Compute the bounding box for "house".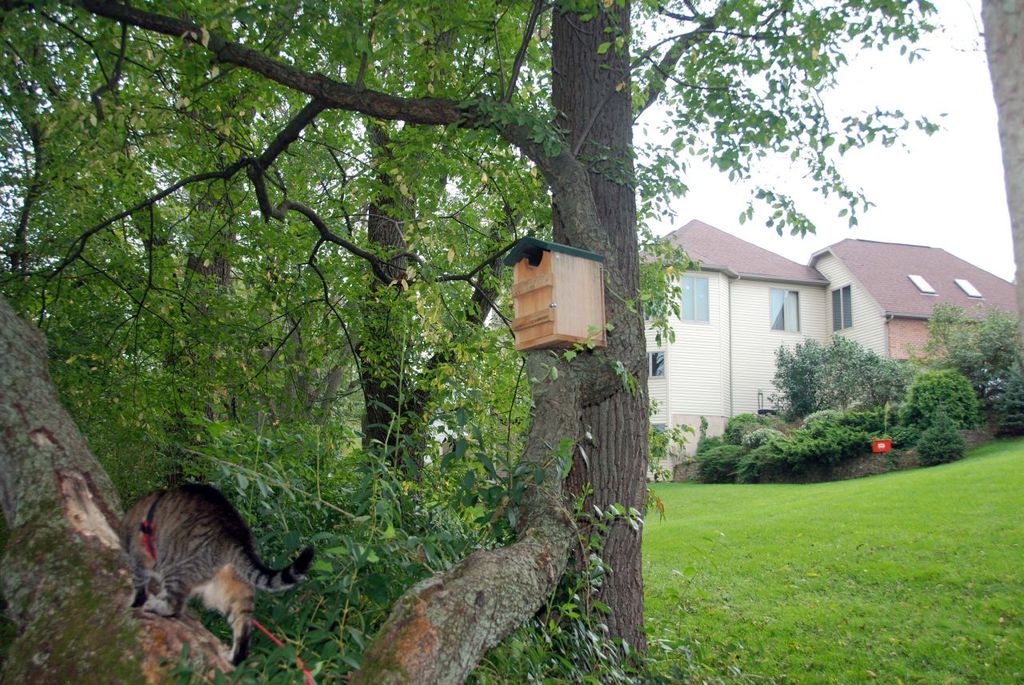
bbox=(637, 214, 1023, 471).
